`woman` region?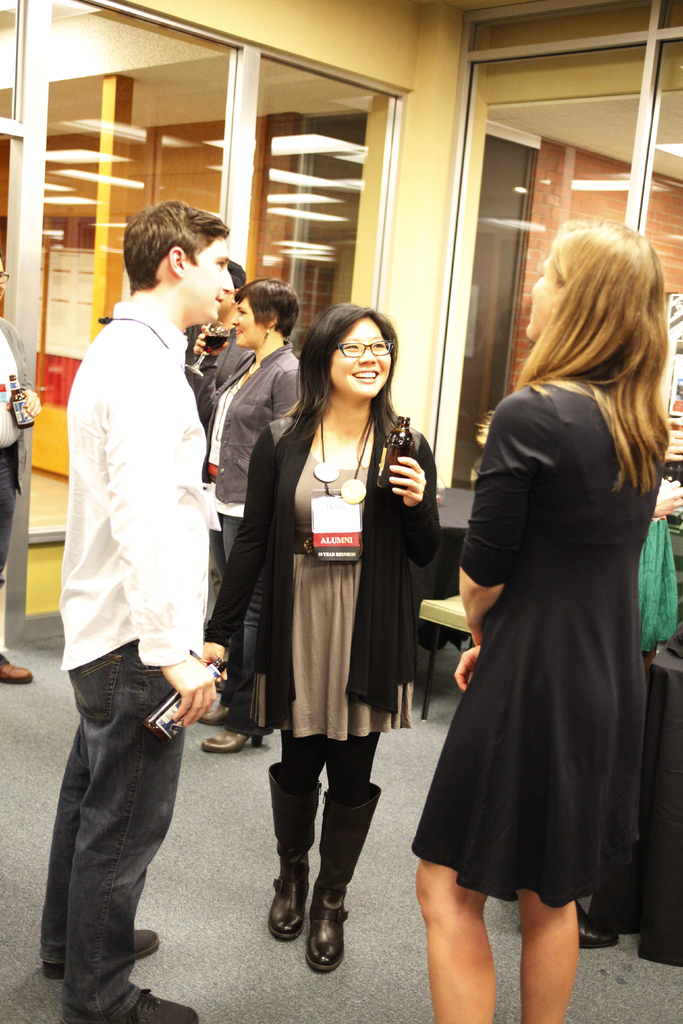
{"x1": 249, "y1": 298, "x2": 440, "y2": 826}
